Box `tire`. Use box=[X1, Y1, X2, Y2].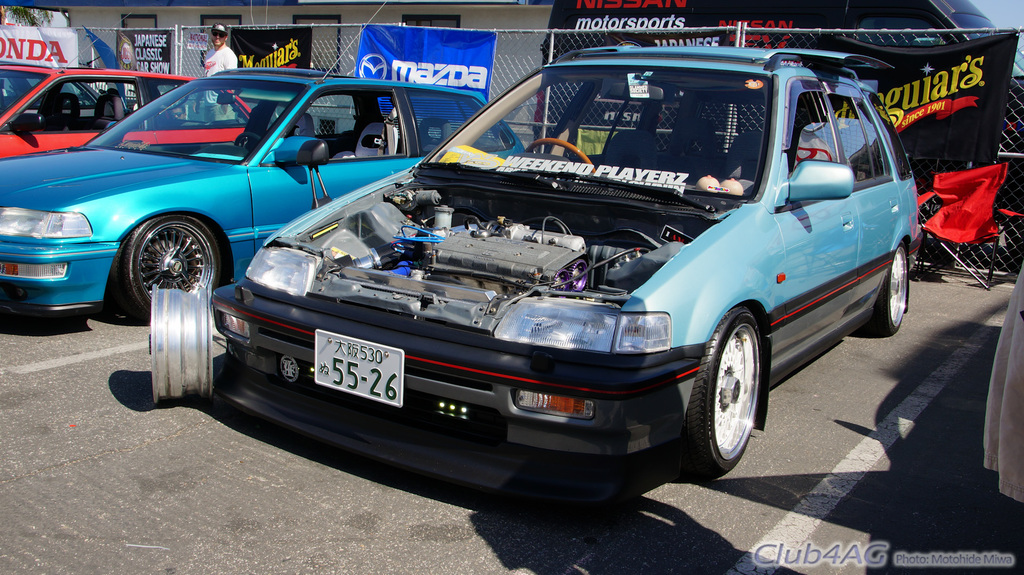
box=[870, 239, 907, 332].
